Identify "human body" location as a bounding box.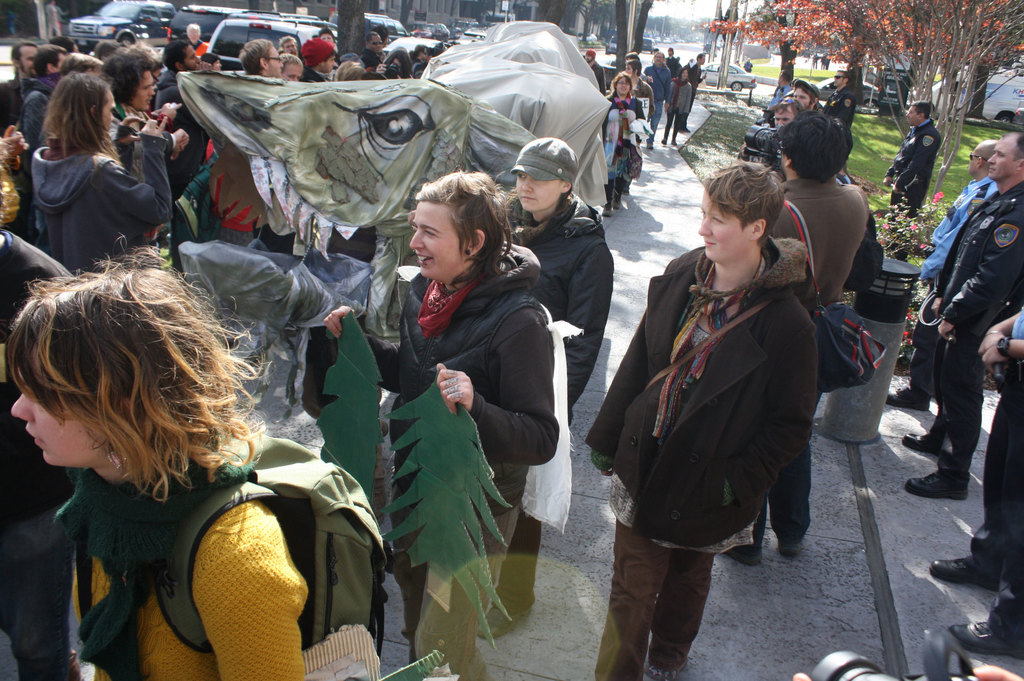
x1=647 y1=50 x2=671 y2=141.
